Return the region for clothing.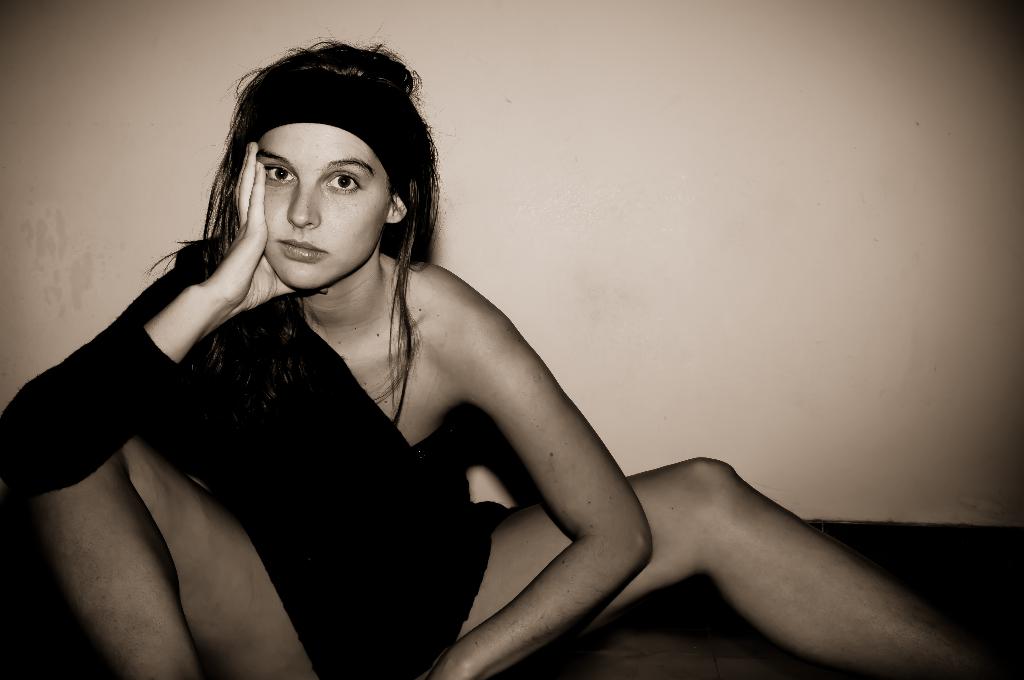
select_region(30, 221, 536, 659).
